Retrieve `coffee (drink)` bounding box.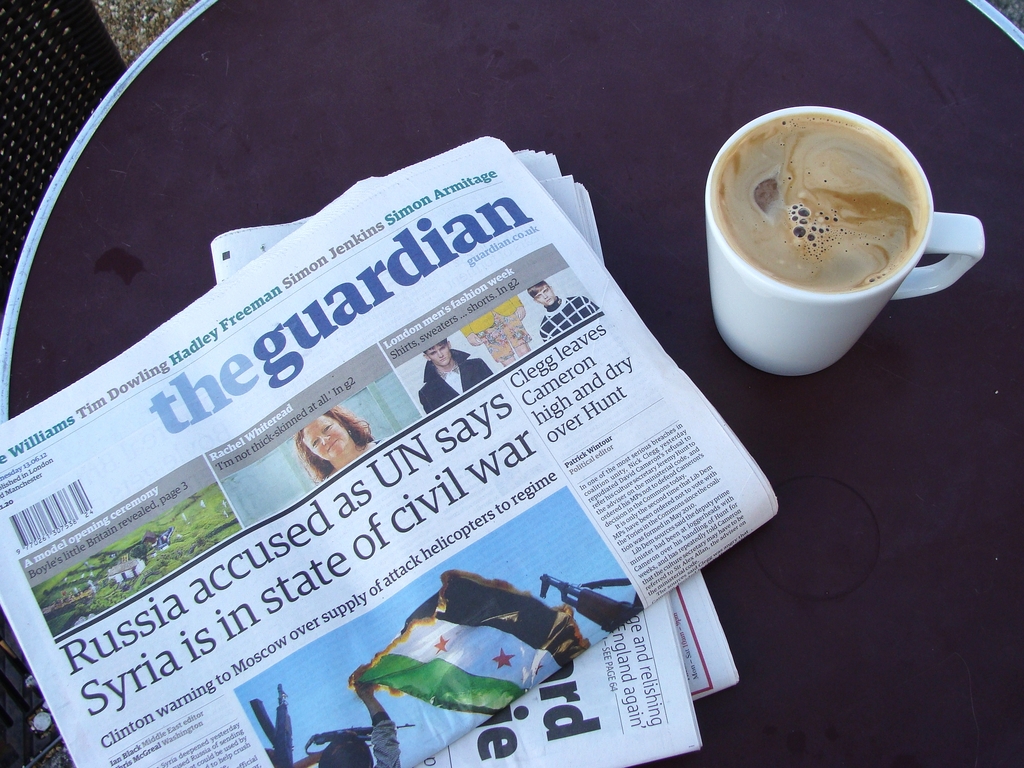
Bounding box: {"x1": 708, "y1": 111, "x2": 926, "y2": 287}.
